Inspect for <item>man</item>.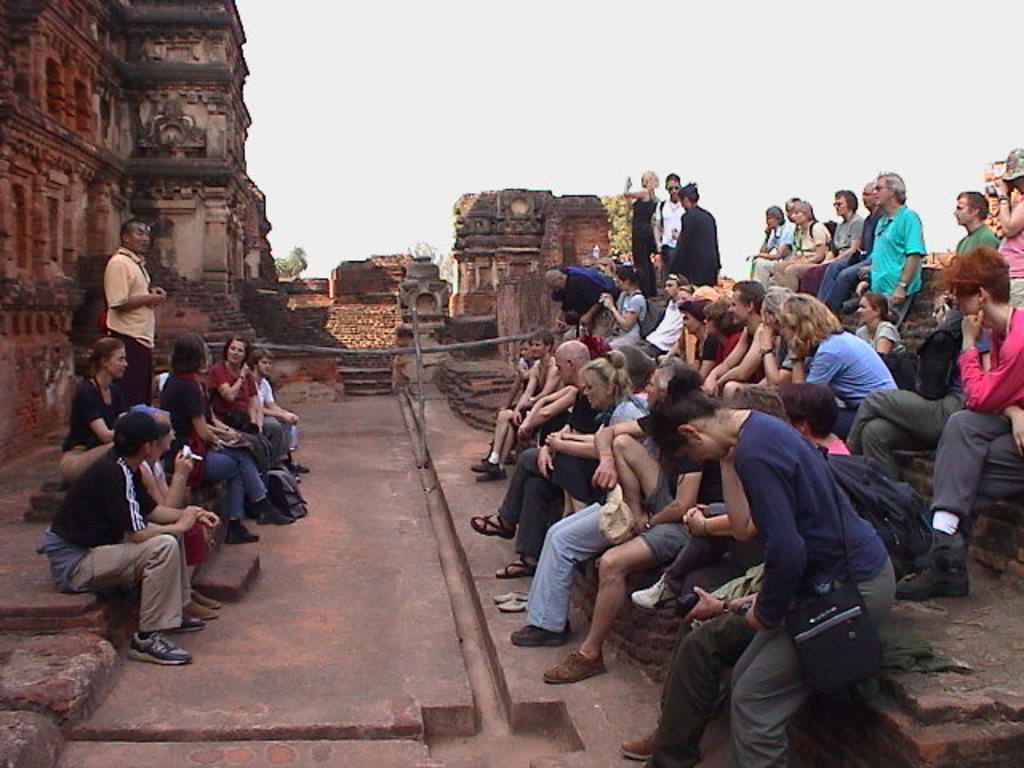
Inspection: box=[819, 179, 886, 318].
